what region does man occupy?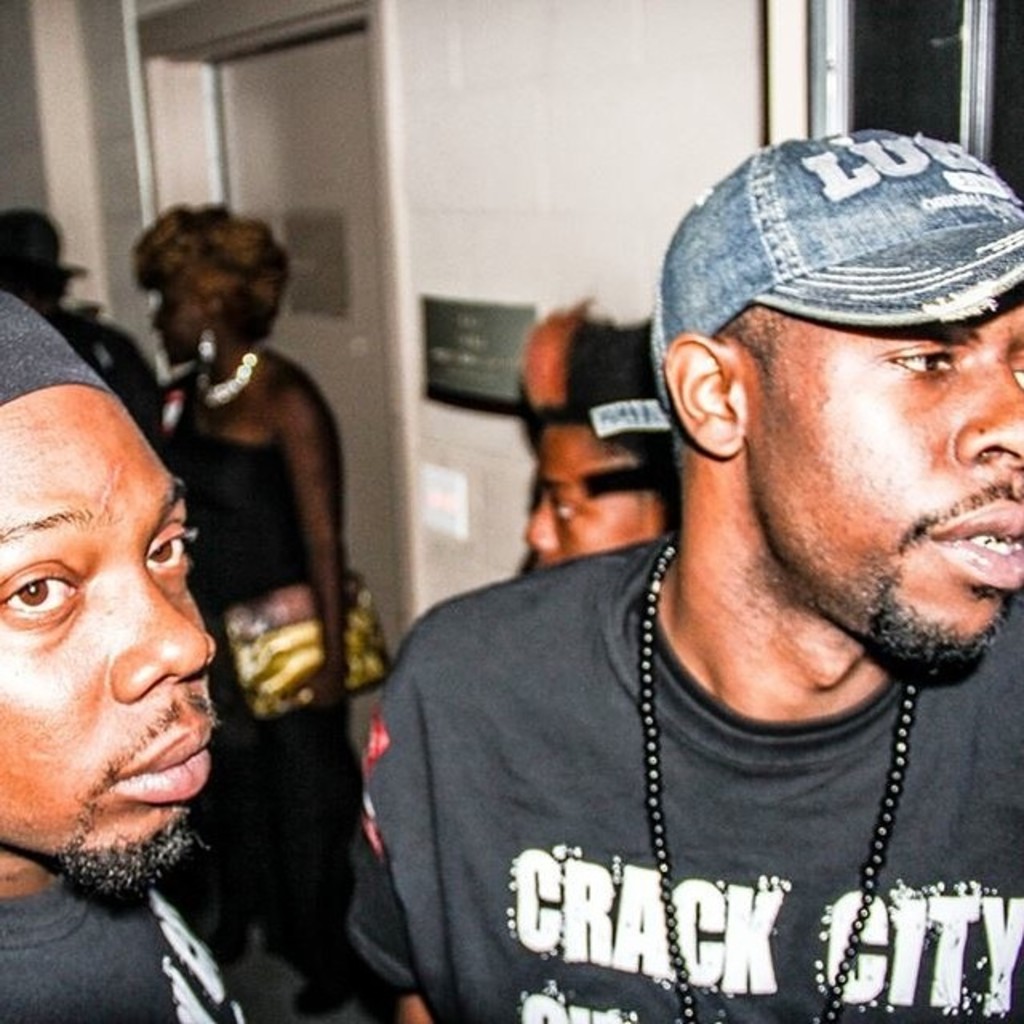
box(360, 126, 1022, 1022).
